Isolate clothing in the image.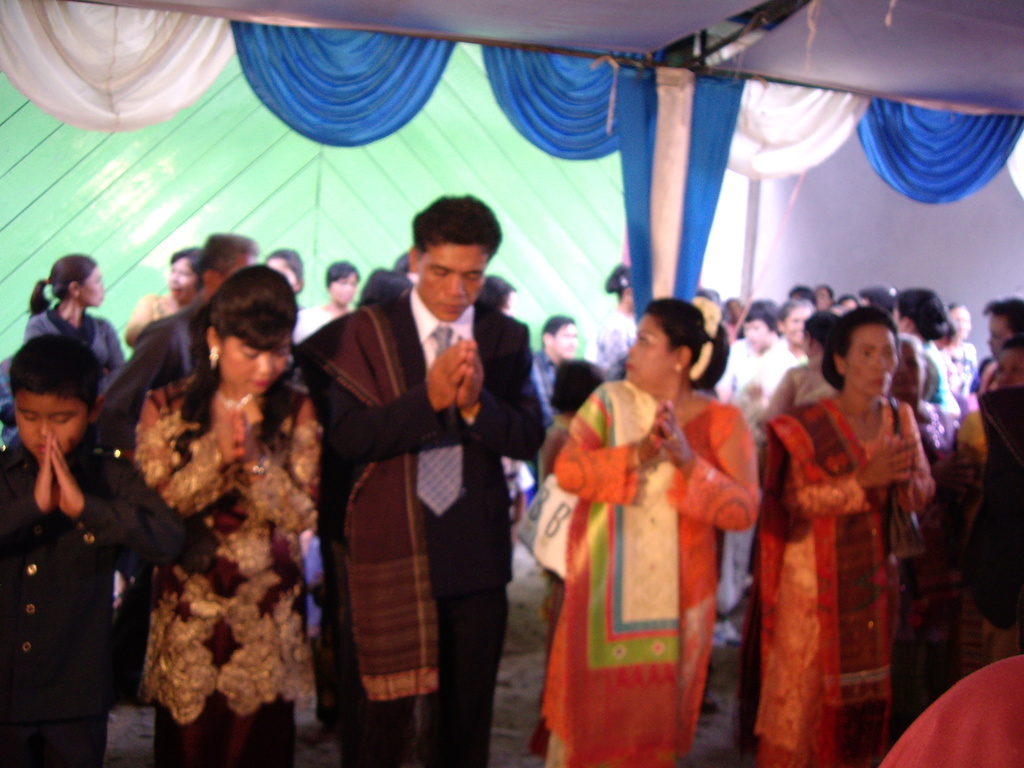
Isolated region: {"left": 20, "top": 306, "right": 129, "bottom": 390}.
